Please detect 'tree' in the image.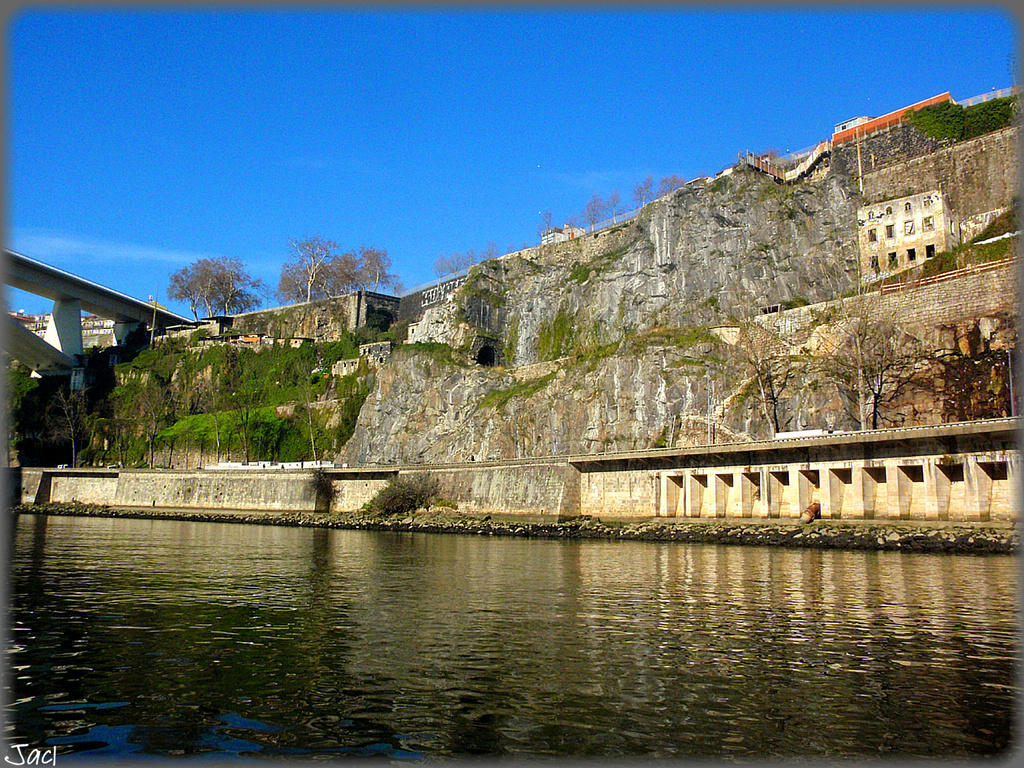
bbox=[195, 246, 222, 315].
